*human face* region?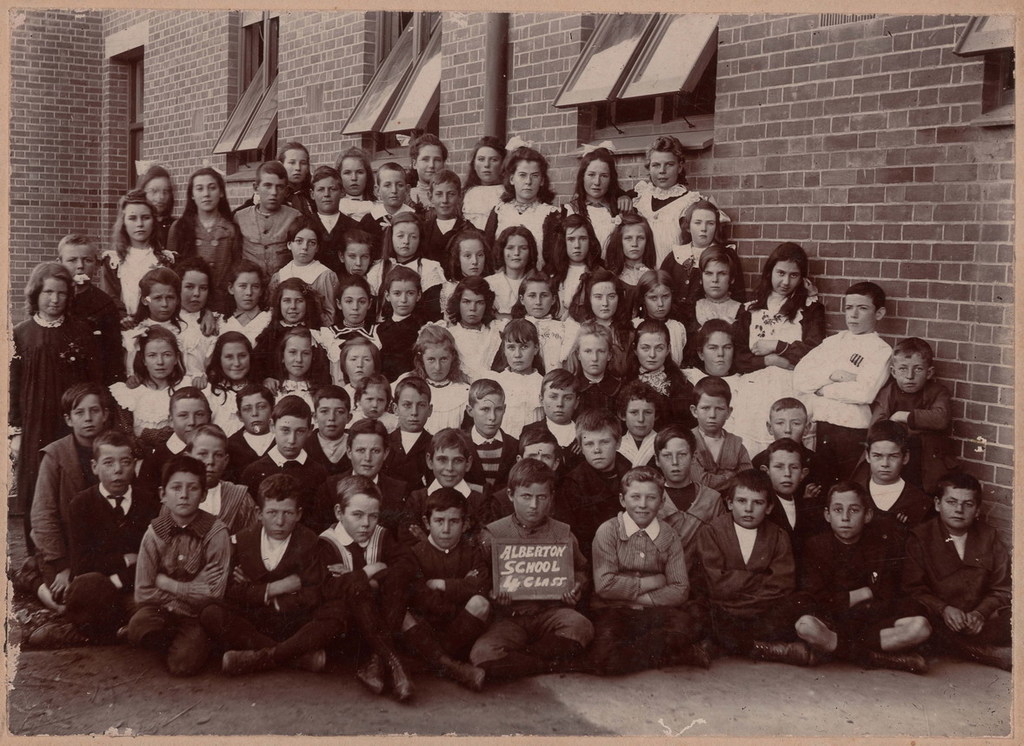
(left=469, top=143, right=495, bottom=177)
